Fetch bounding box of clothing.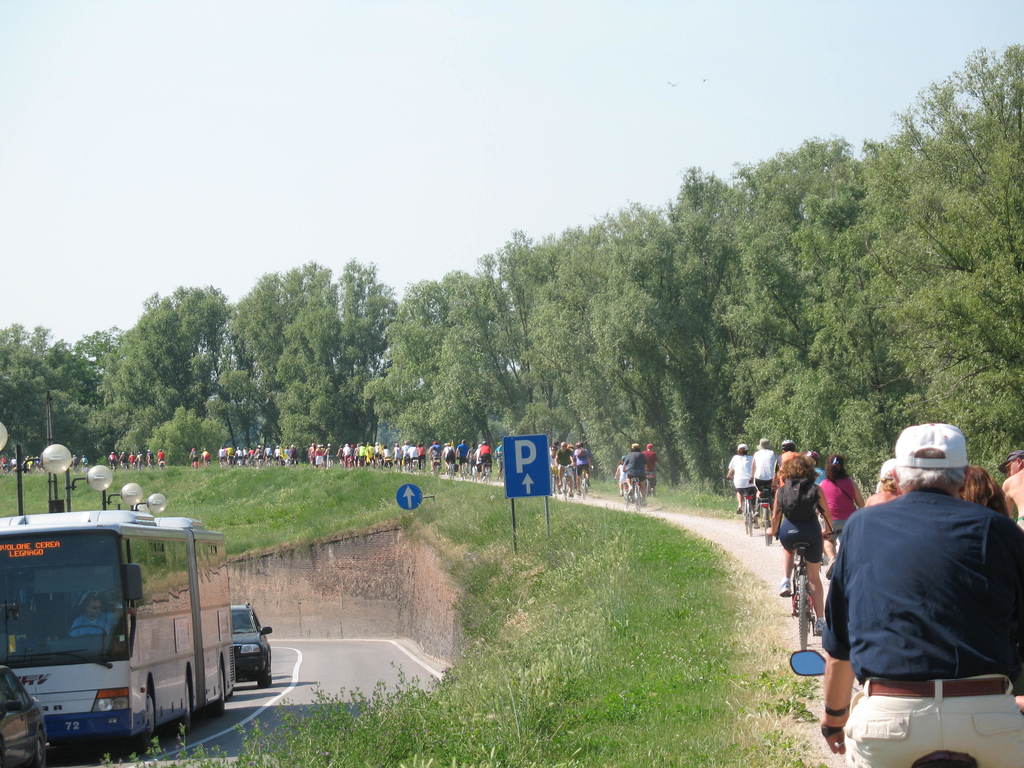
Bbox: 619/463/623/493.
